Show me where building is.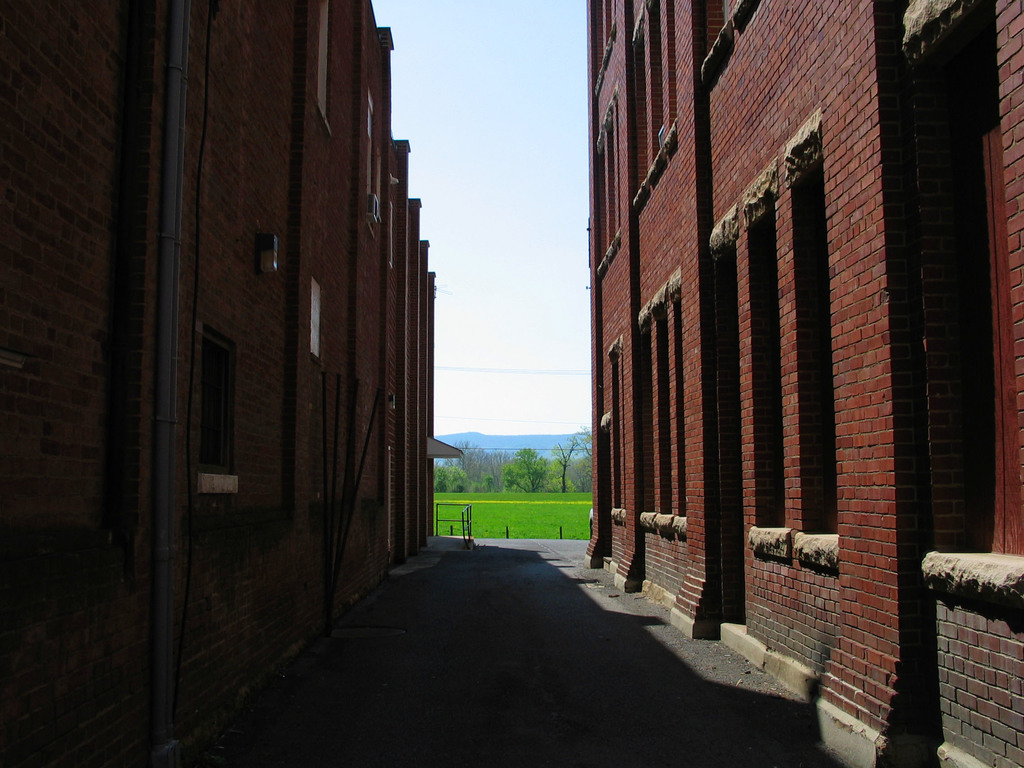
building is at <box>0,0,435,767</box>.
